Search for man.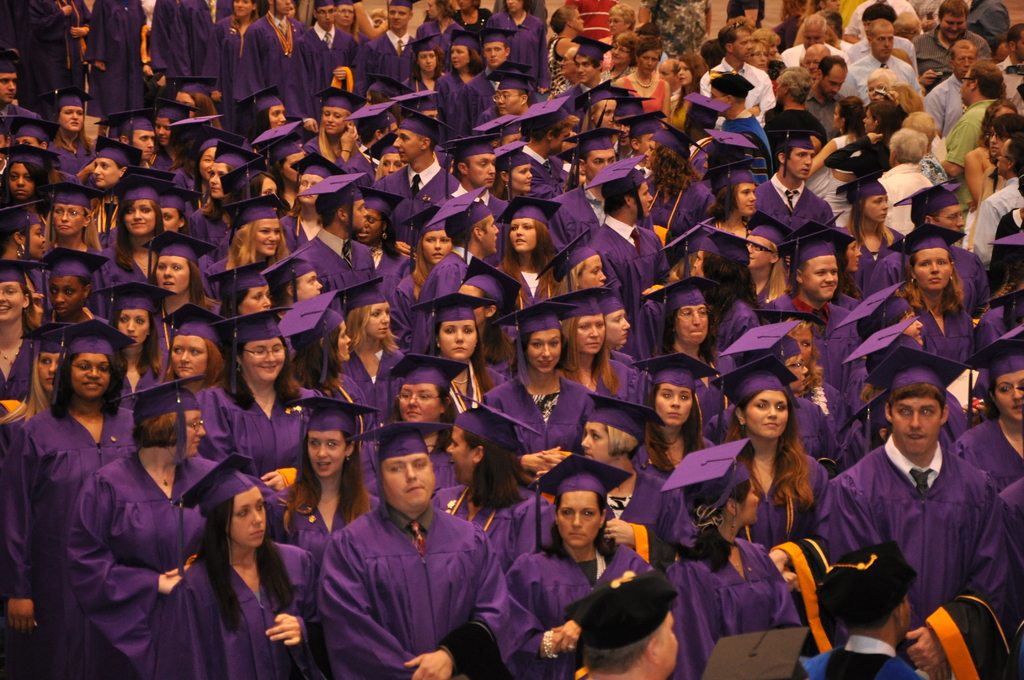
Found at [449,24,522,143].
